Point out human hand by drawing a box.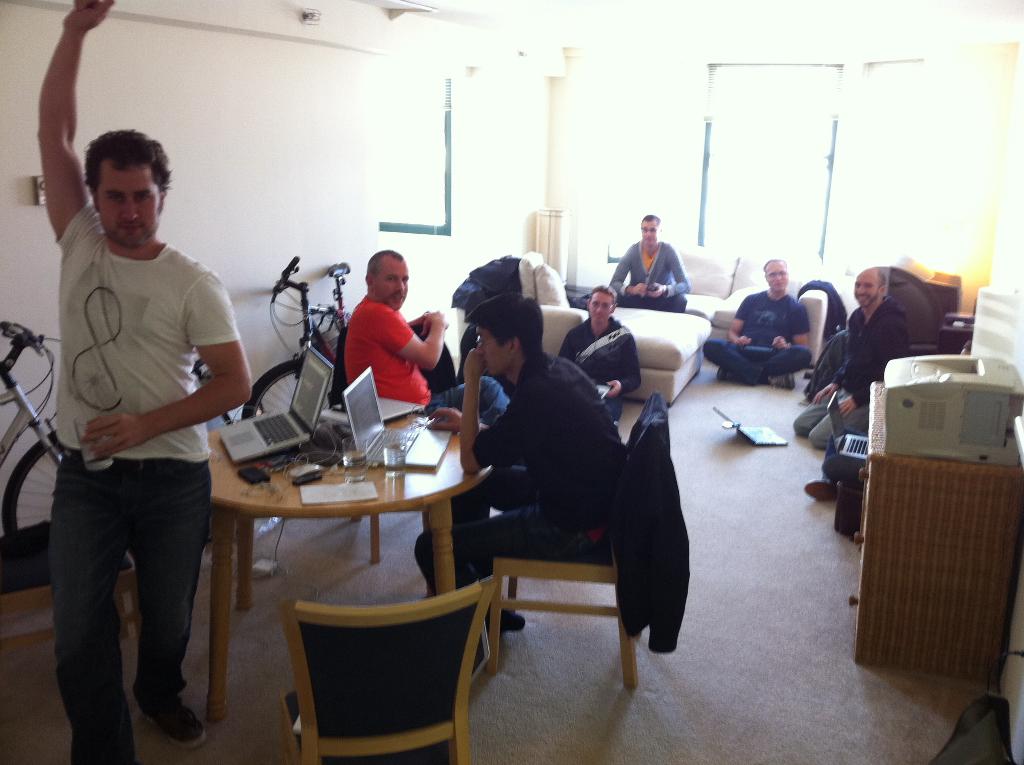
<region>460, 345, 488, 378</region>.
